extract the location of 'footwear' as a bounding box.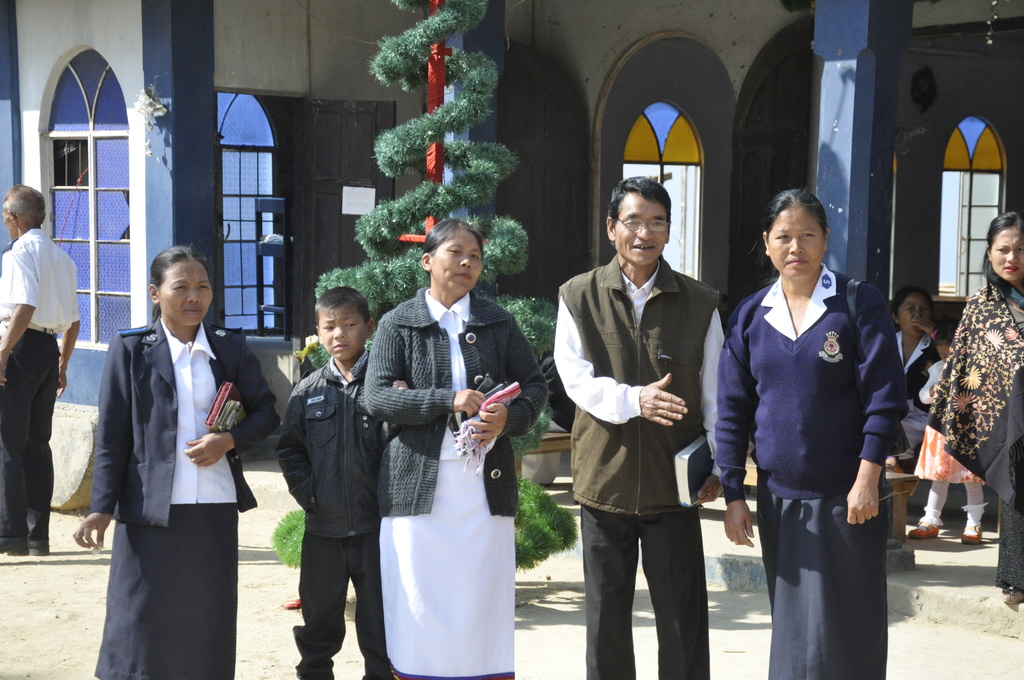
rect(282, 597, 302, 609).
